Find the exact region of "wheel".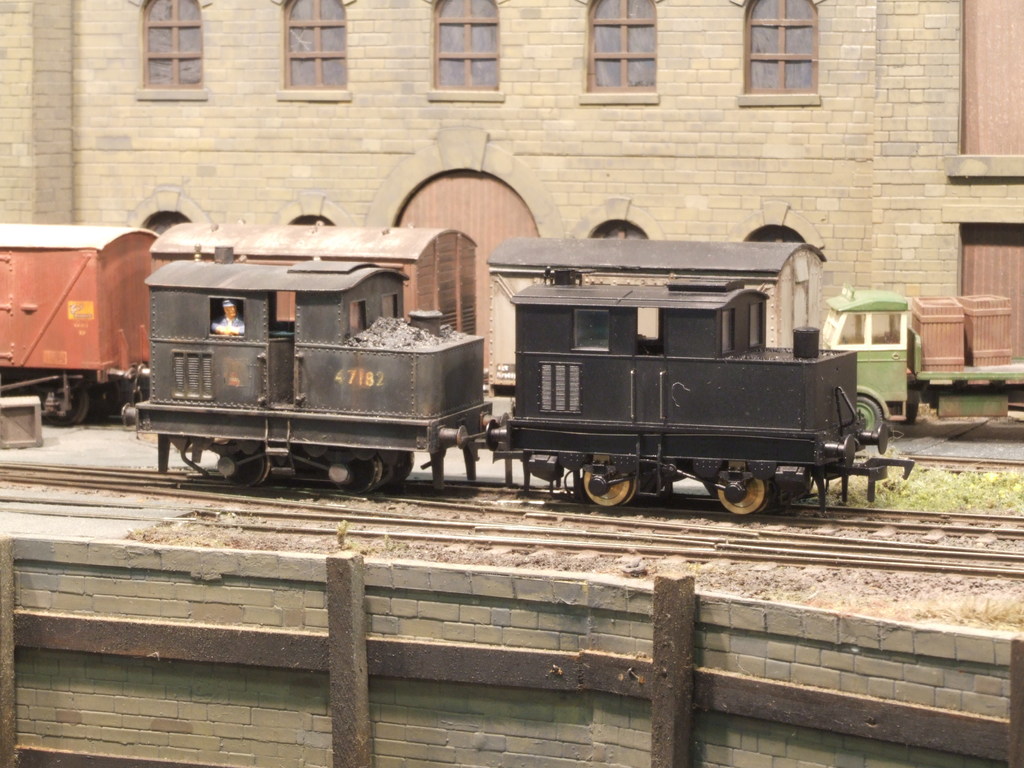
Exact region: (x1=222, y1=439, x2=269, y2=487).
